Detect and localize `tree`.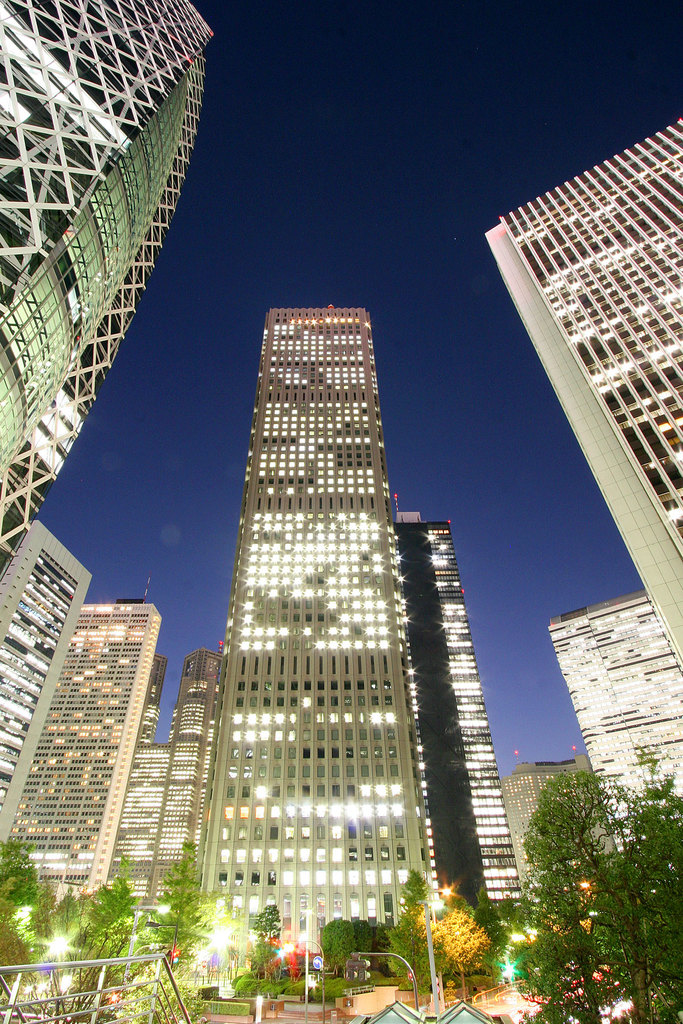
Localized at 352:920:378:967.
